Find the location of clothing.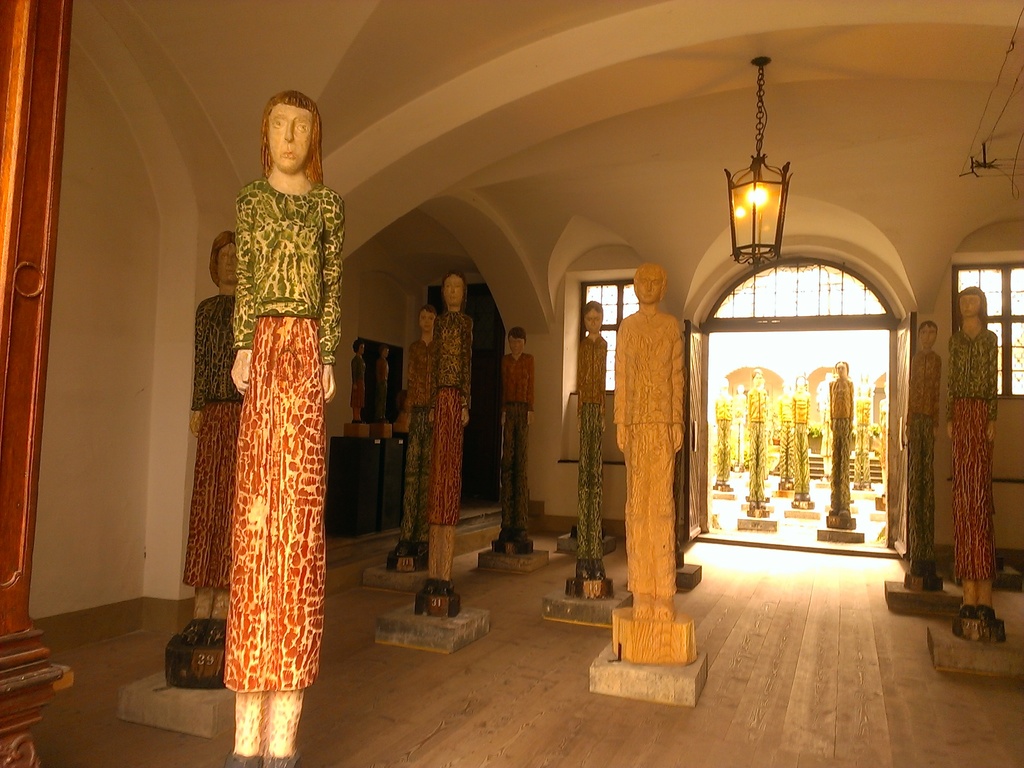
Location: 345/359/366/396.
